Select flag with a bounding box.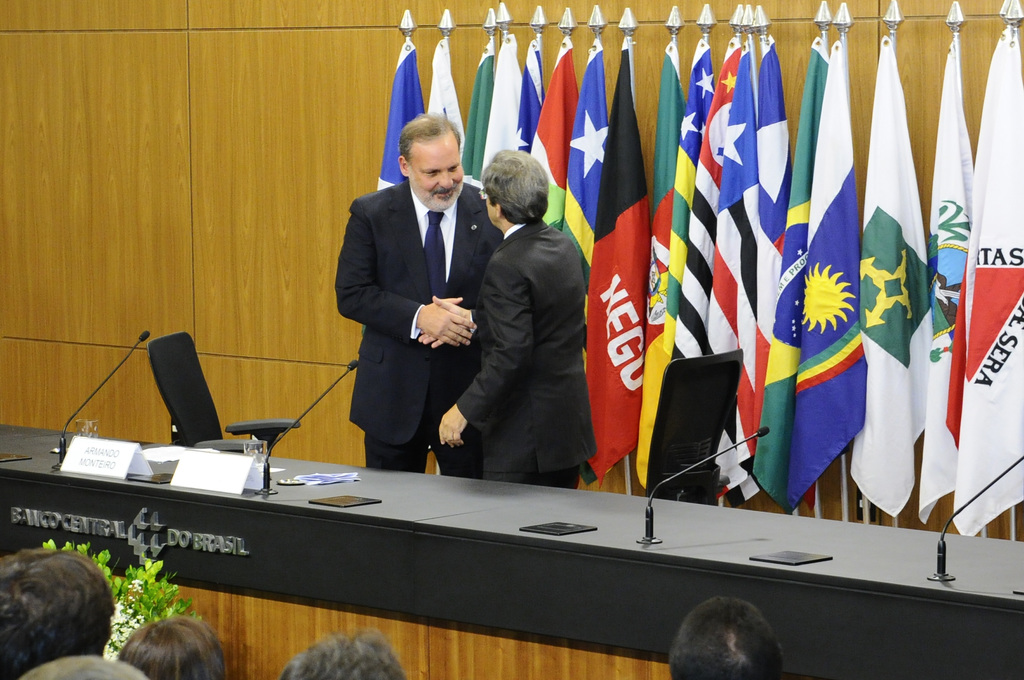
box(663, 30, 722, 362).
